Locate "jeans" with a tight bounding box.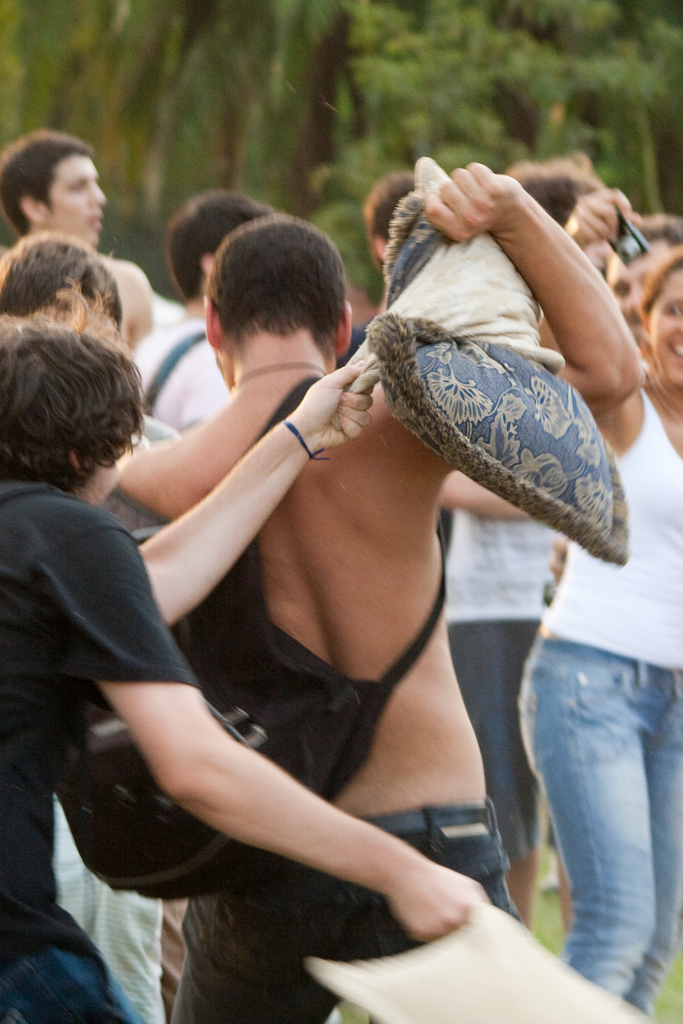
detection(499, 620, 673, 1011).
